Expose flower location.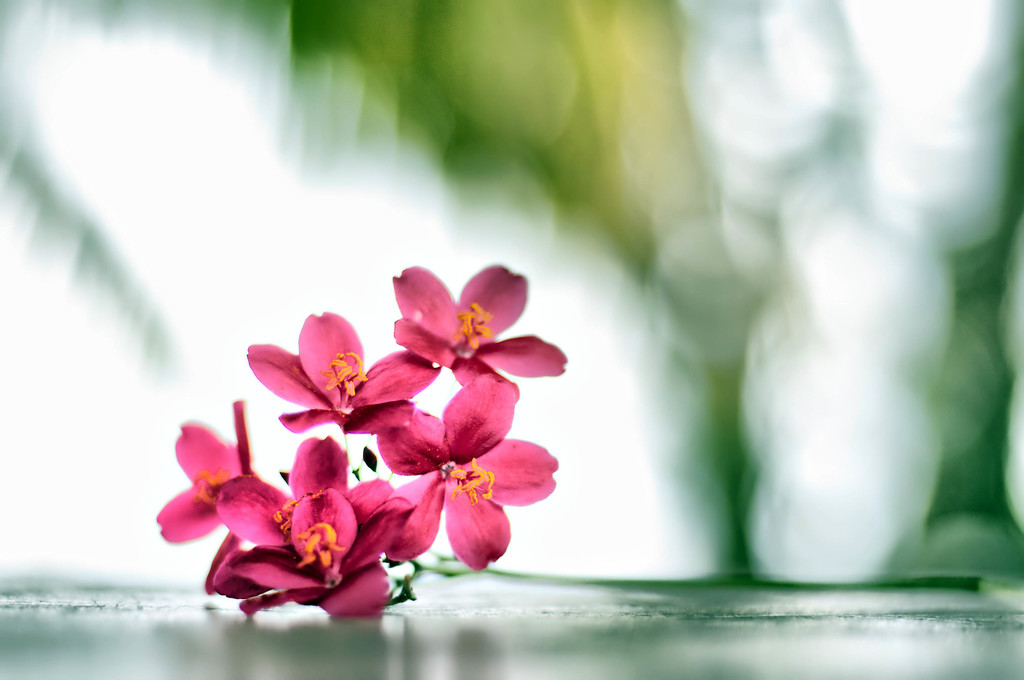
Exposed at 388, 263, 577, 410.
